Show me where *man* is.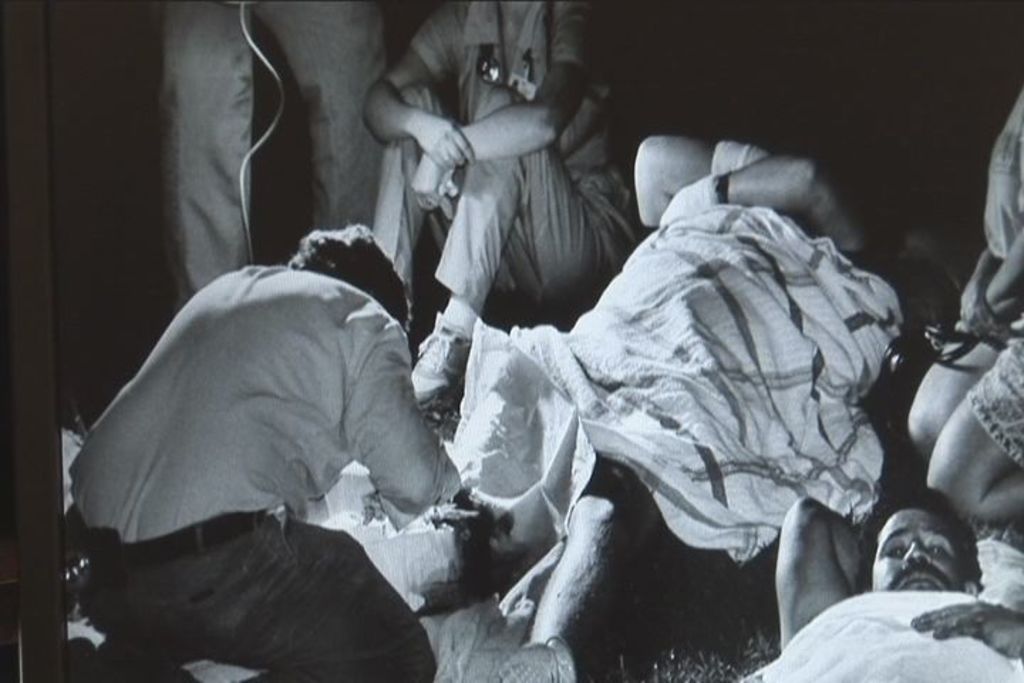
*man* is at [left=67, top=219, right=475, bottom=653].
